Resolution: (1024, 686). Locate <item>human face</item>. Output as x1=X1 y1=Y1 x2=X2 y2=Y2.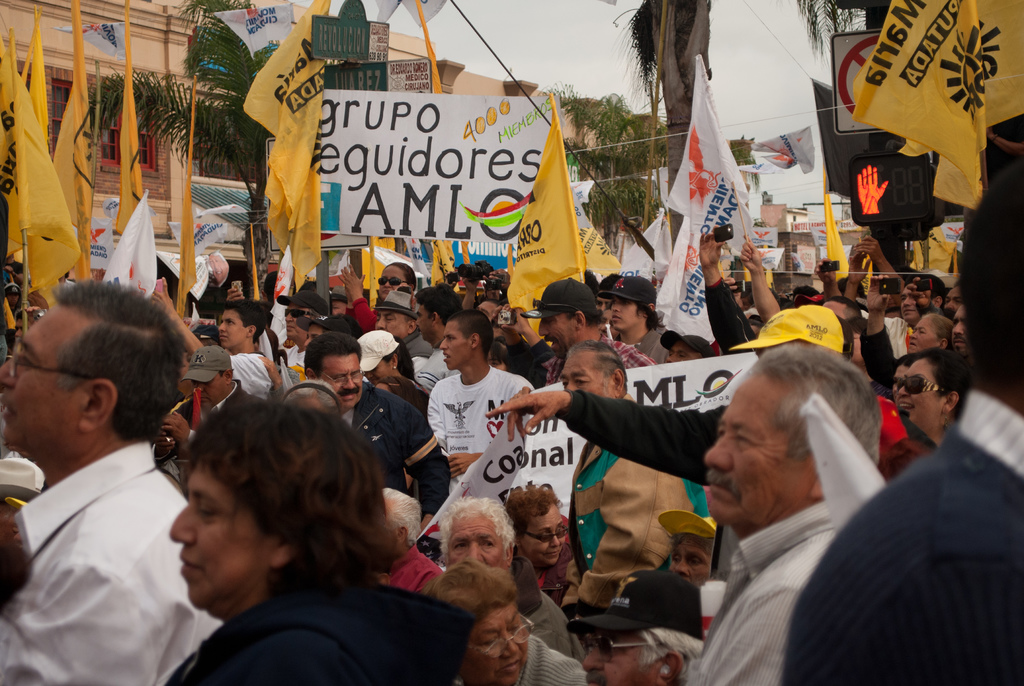
x1=189 y1=374 x2=227 y2=405.
